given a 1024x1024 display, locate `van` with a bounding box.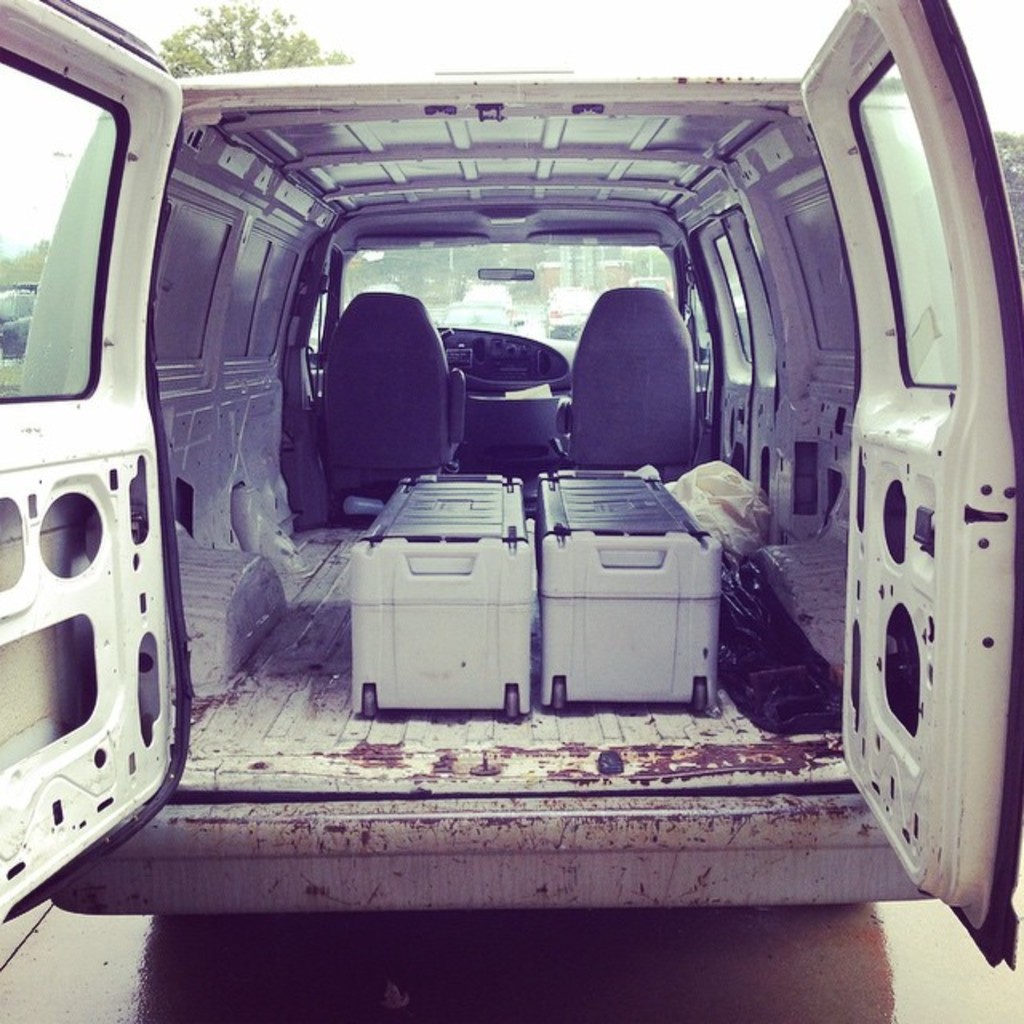
Located: 0,0,1022,979.
